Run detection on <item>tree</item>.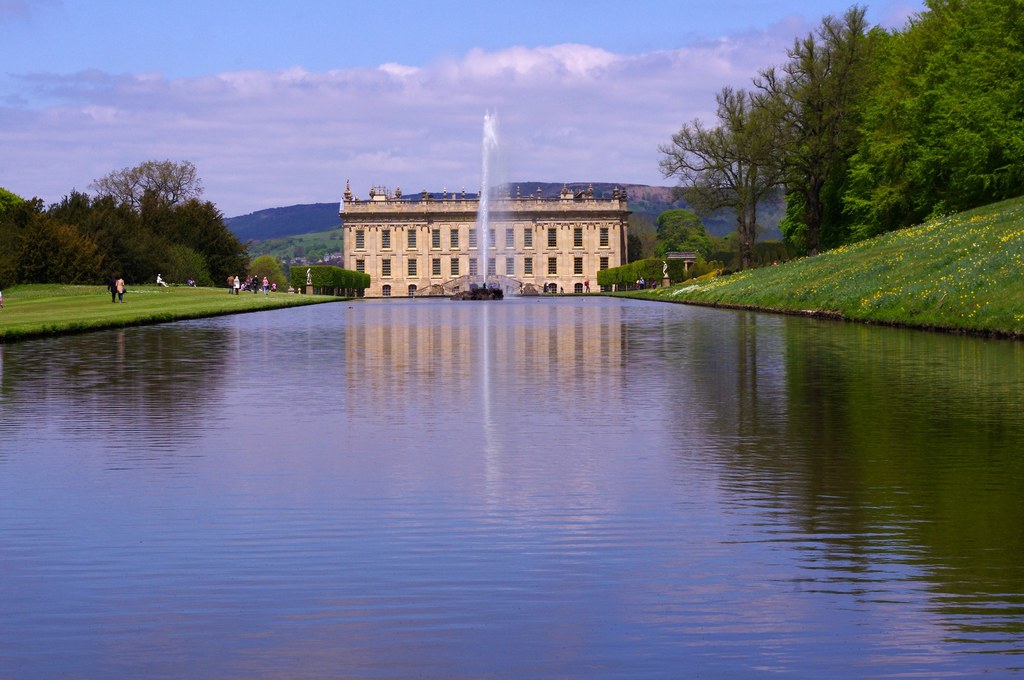
Result: [245,257,289,290].
